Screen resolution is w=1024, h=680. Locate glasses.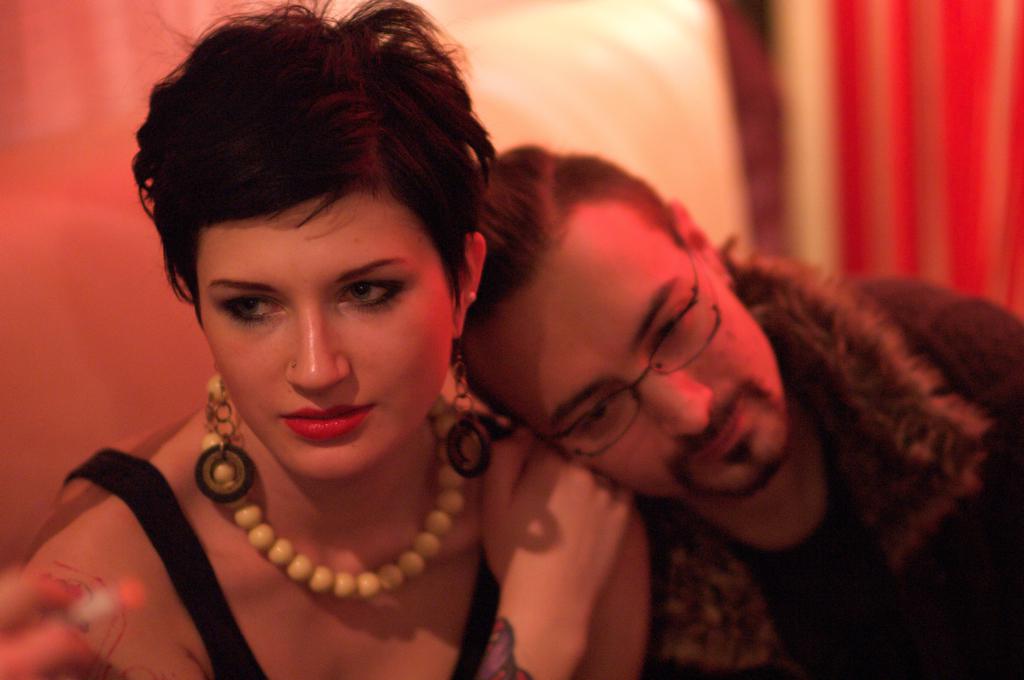
(529, 230, 722, 465).
